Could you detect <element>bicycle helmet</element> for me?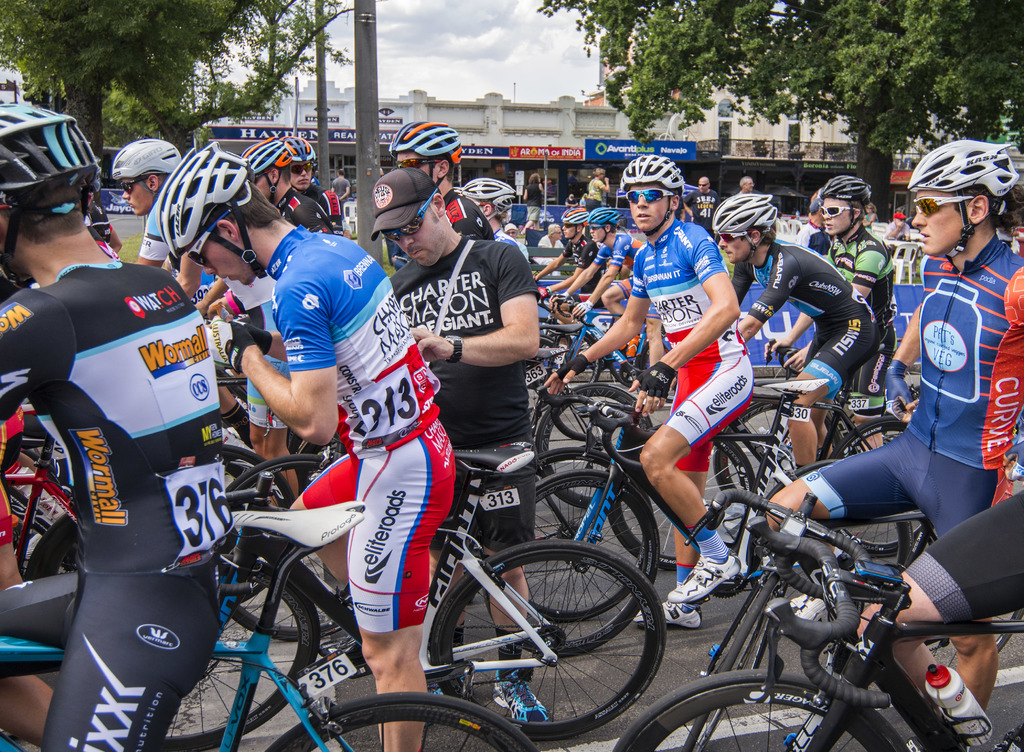
Detection result: Rect(280, 132, 320, 158).
